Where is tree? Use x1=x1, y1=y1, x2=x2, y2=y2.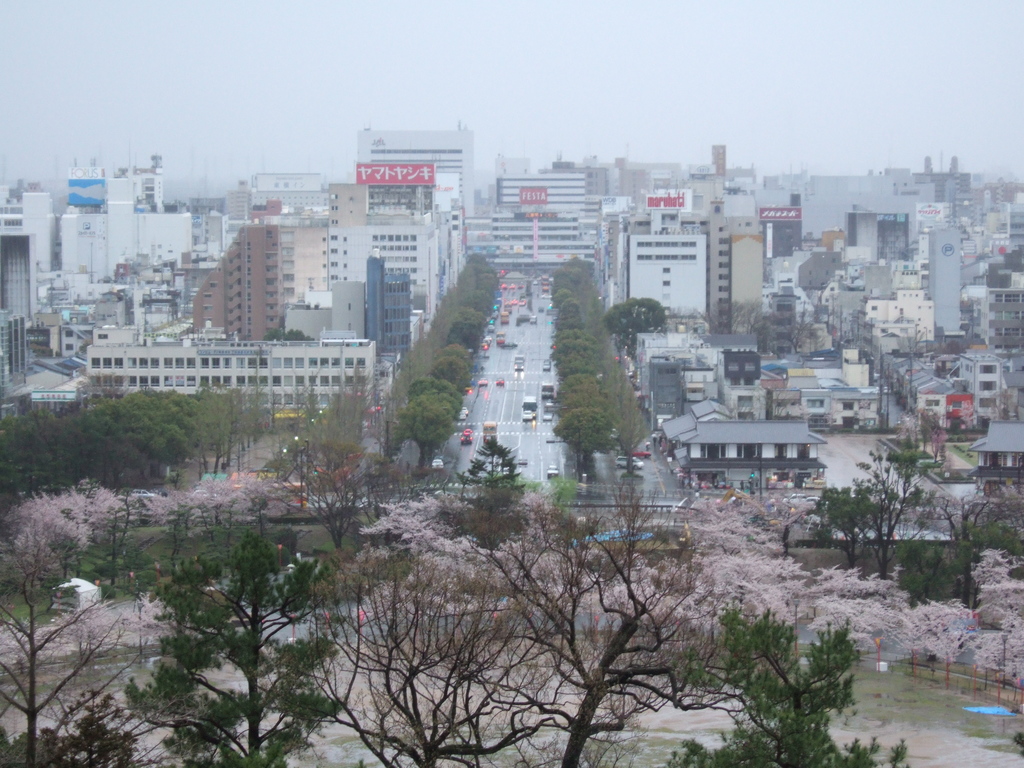
x1=613, y1=385, x2=653, y2=468.
